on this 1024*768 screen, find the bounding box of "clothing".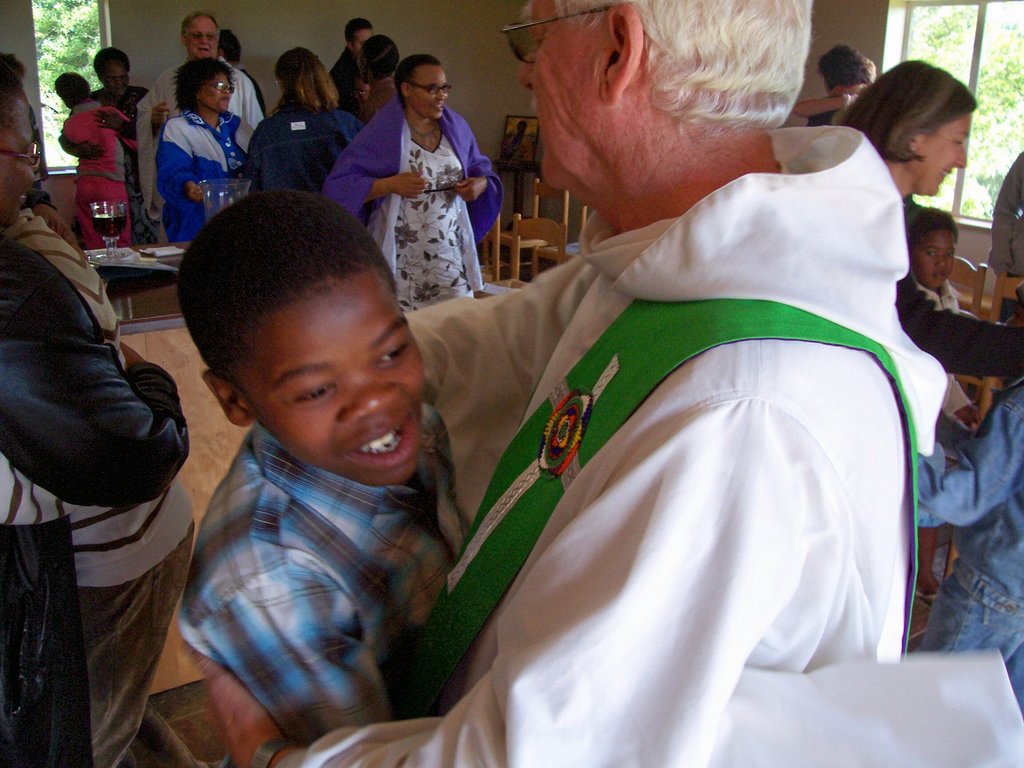
Bounding box: l=91, t=80, r=149, b=239.
